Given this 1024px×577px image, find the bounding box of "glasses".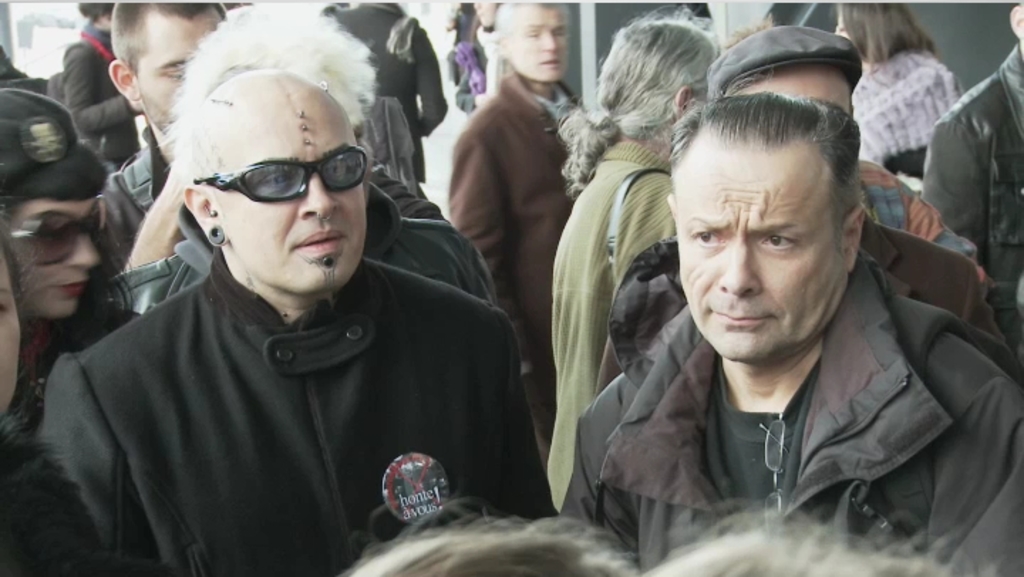
pyautogui.locateOnScreen(193, 141, 373, 205).
